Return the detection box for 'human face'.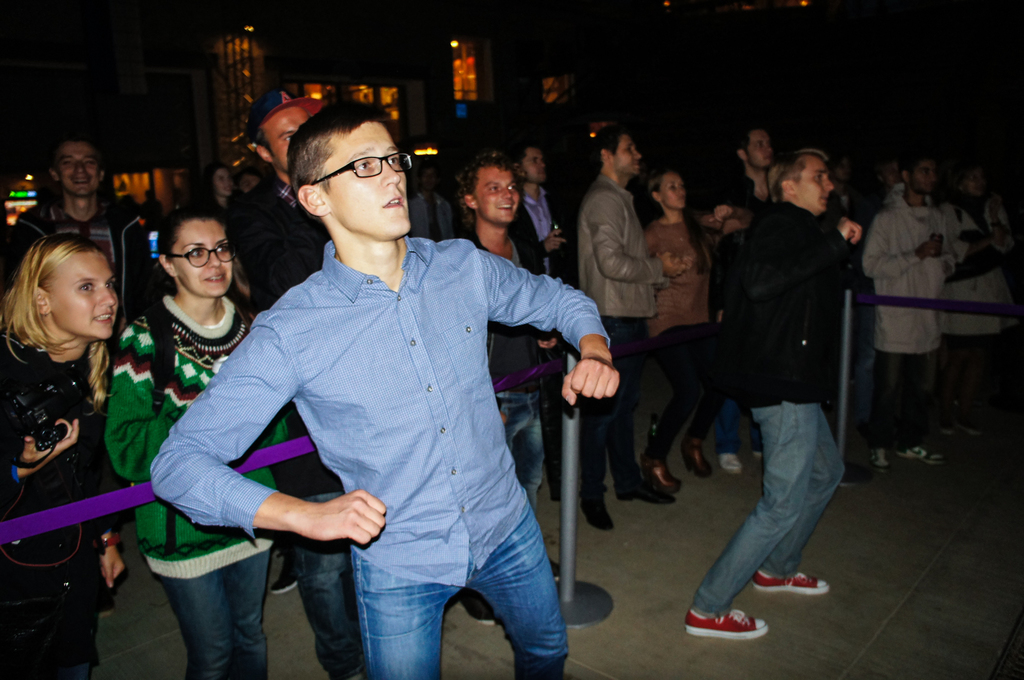
(x1=177, y1=219, x2=236, y2=298).
